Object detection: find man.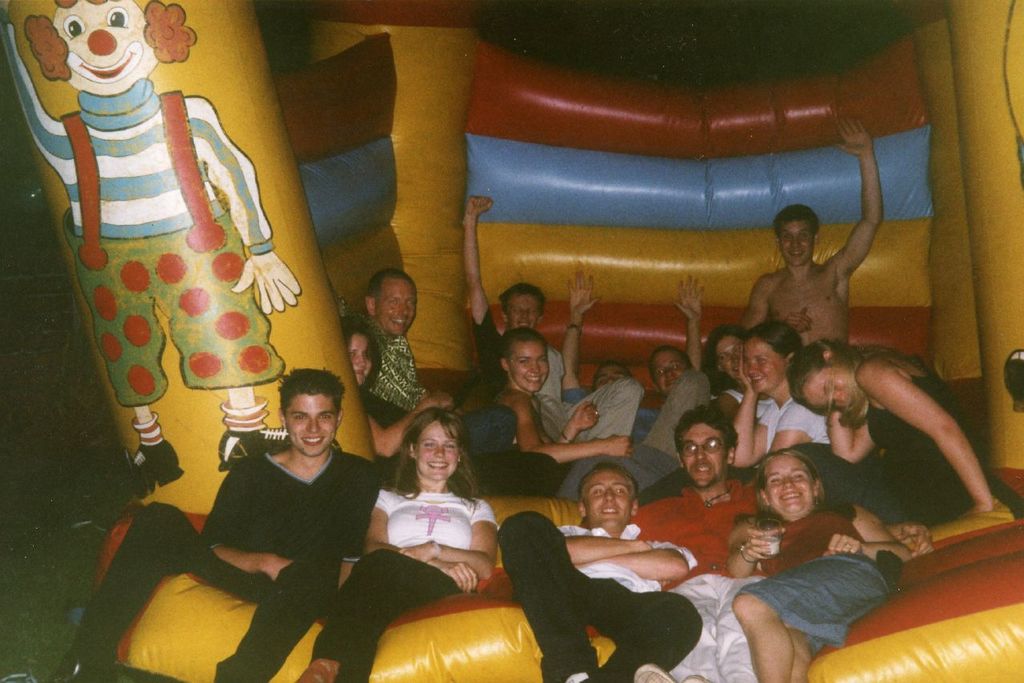
Rect(497, 462, 701, 682).
